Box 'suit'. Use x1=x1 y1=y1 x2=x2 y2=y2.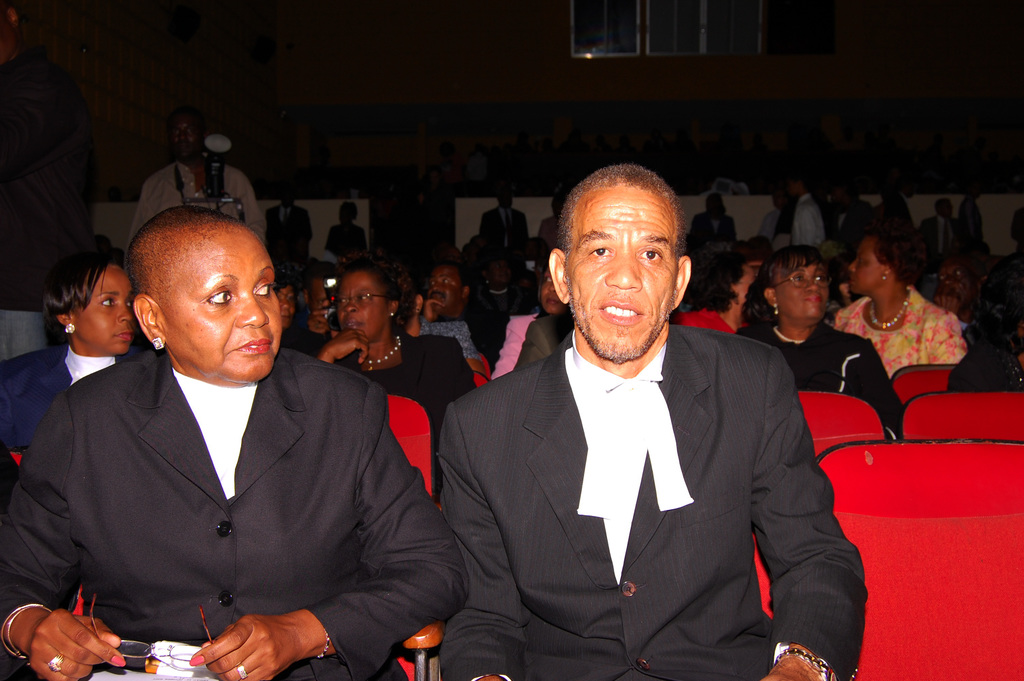
x1=432 y1=233 x2=845 y2=675.
